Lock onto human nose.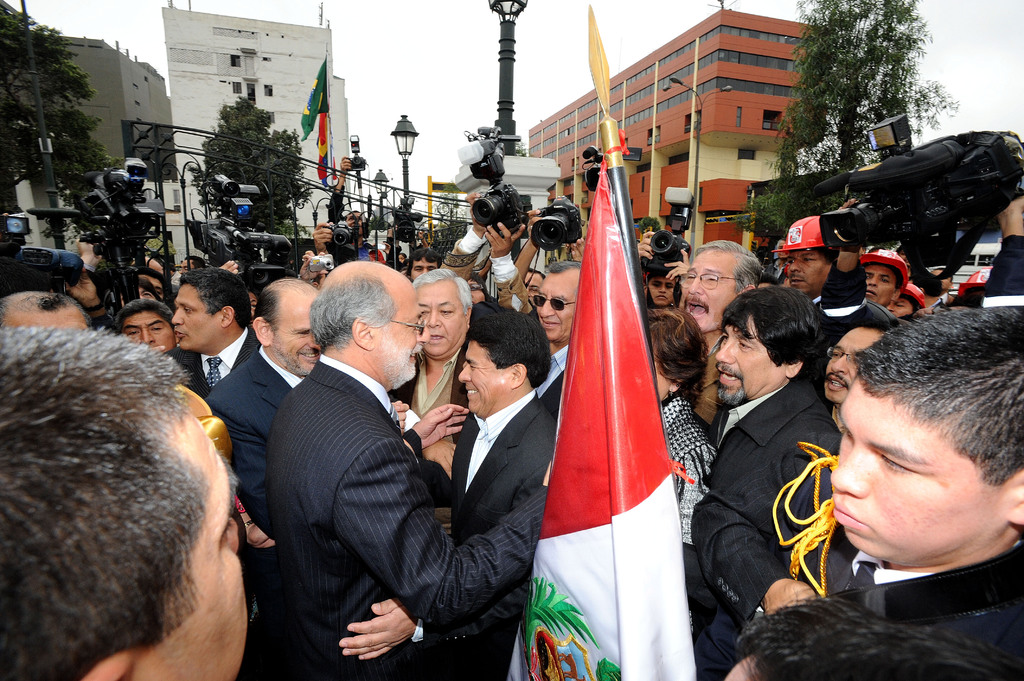
Locked: (x1=831, y1=355, x2=850, y2=376).
